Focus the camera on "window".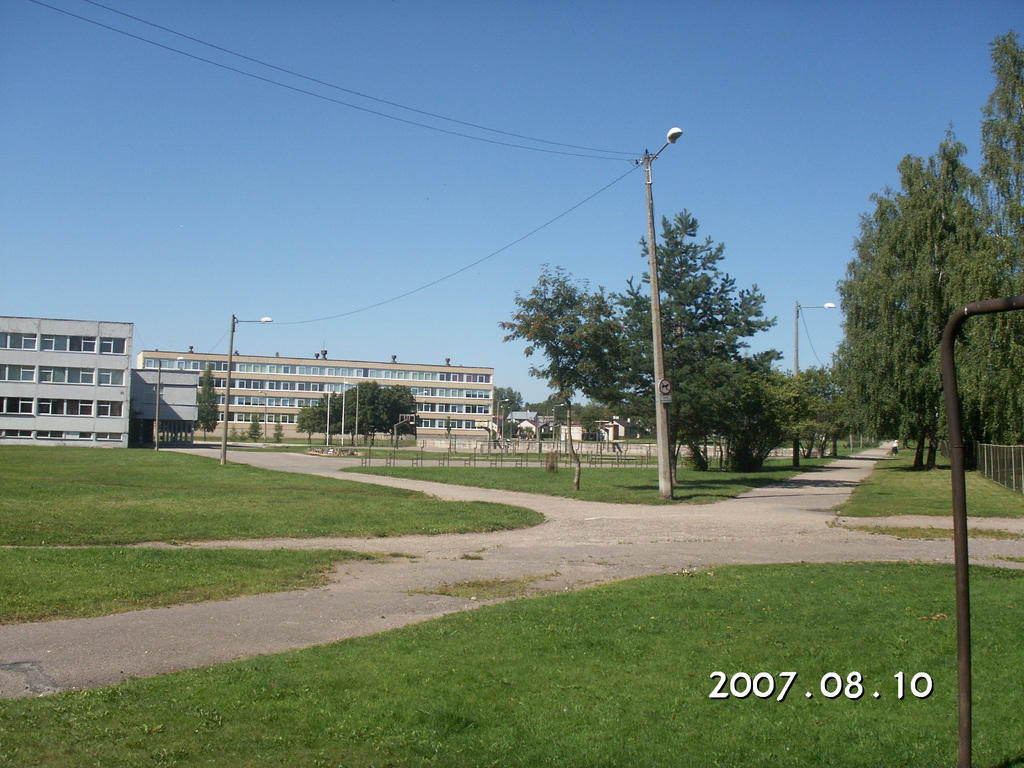
Focus region: box=[282, 397, 289, 407].
